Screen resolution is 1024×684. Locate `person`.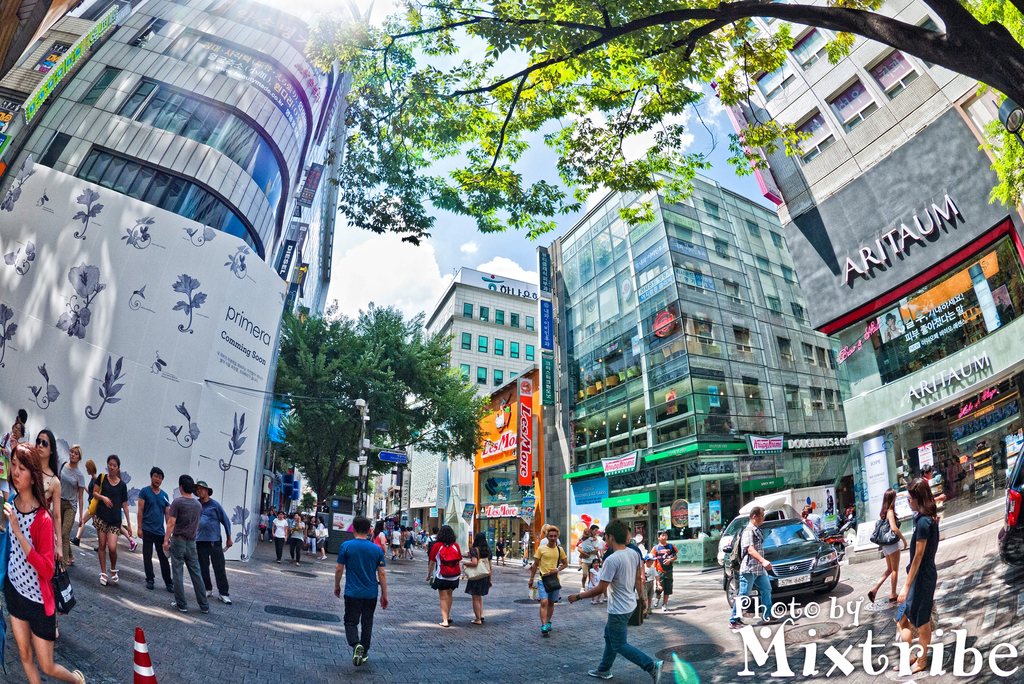
detection(525, 525, 566, 635).
